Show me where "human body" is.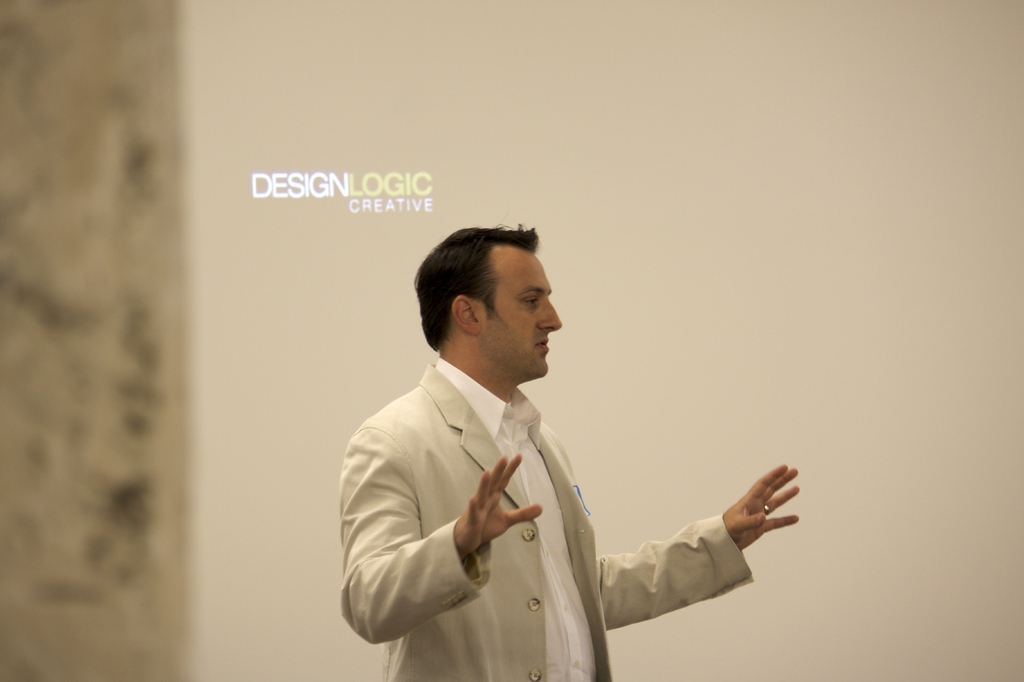
"human body" is at (x1=333, y1=248, x2=721, y2=681).
